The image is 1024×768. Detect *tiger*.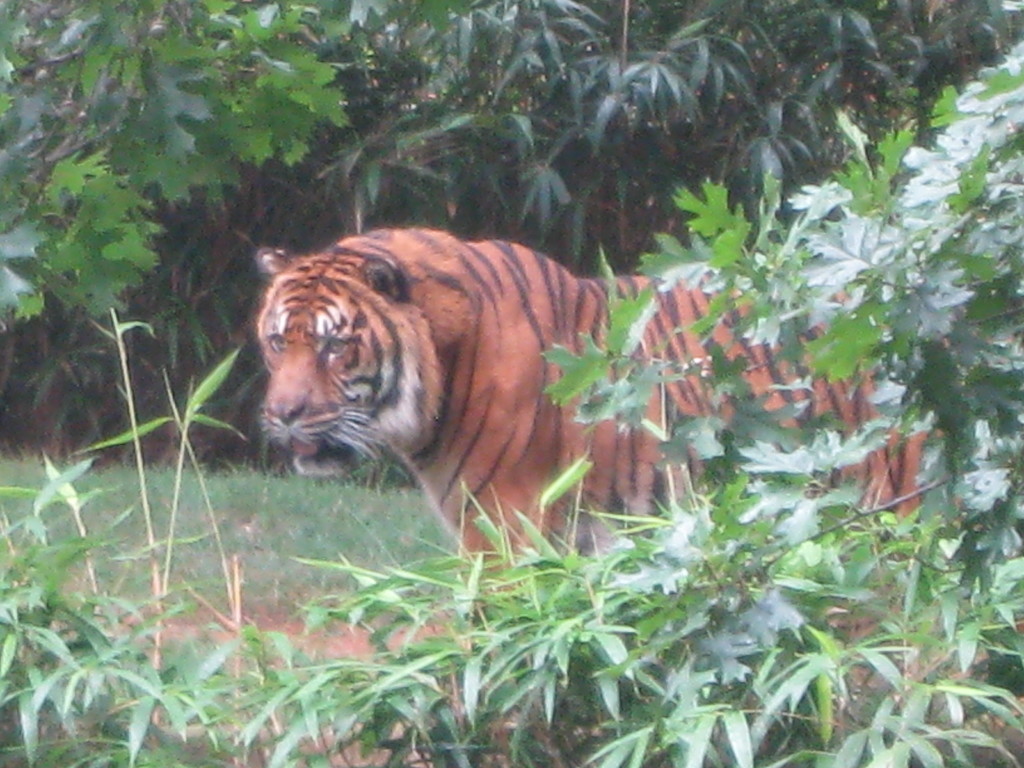
Detection: rect(255, 221, 945, 632).
